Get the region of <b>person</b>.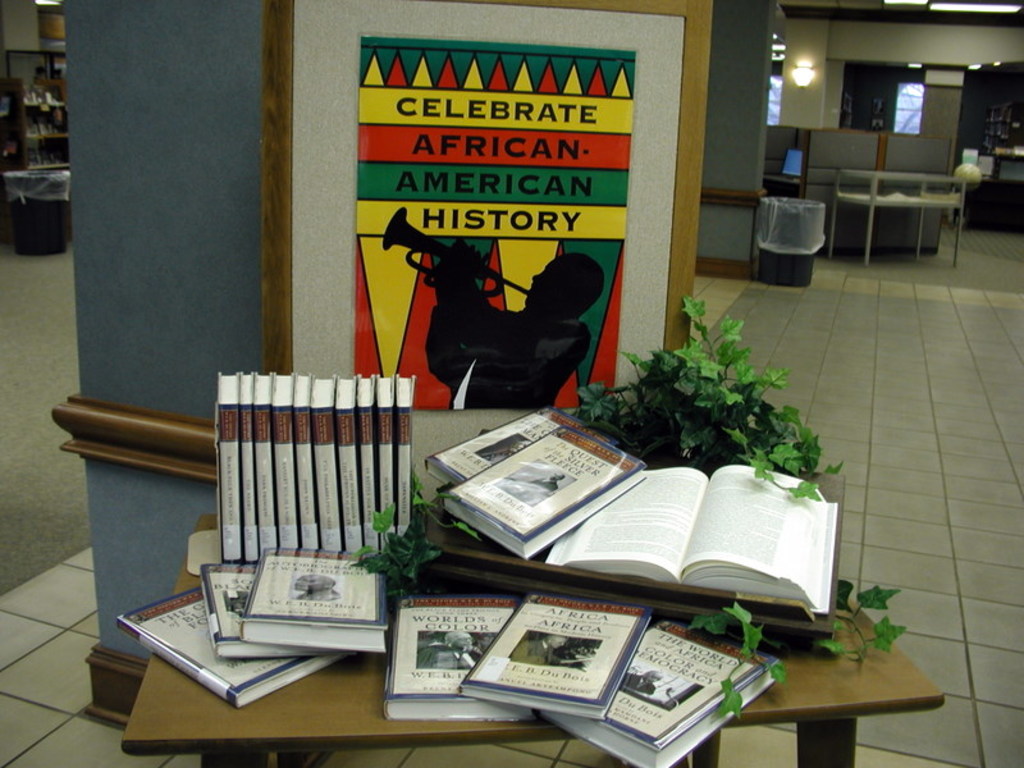
621:664:664:698.
